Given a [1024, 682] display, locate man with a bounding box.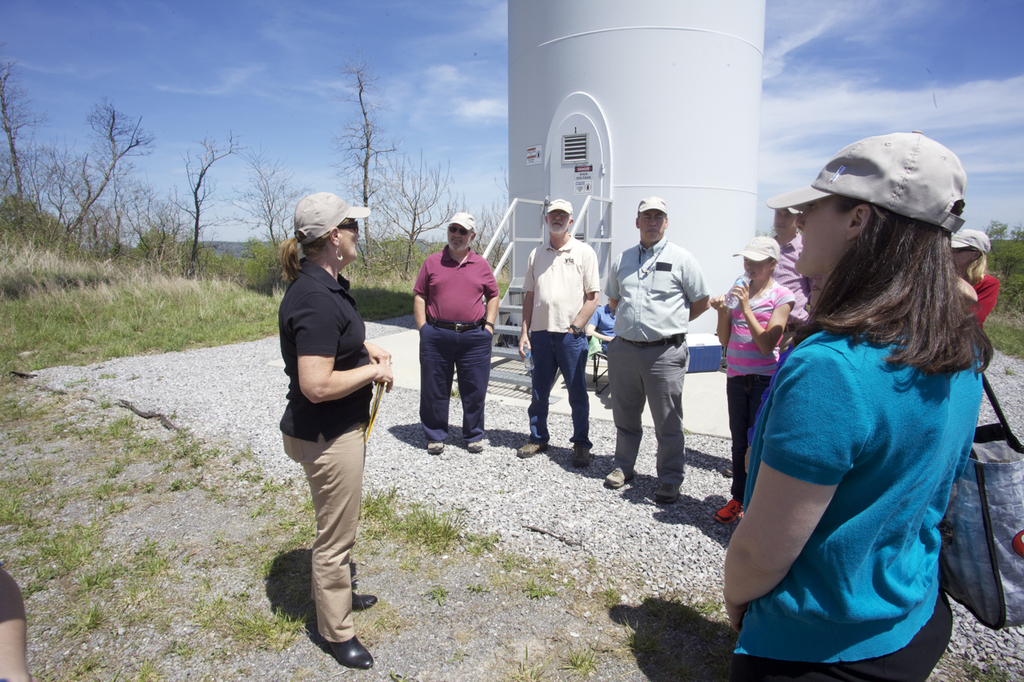
Located: [514, 194, 602, 470].
